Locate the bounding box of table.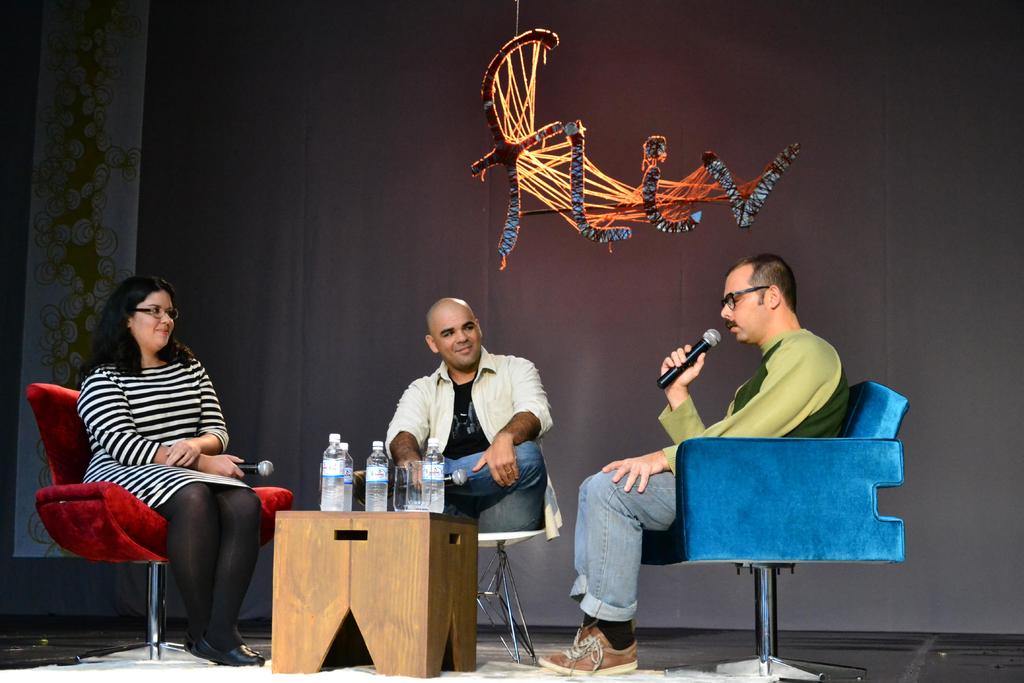
Bounding box: 252 495 464 669.
